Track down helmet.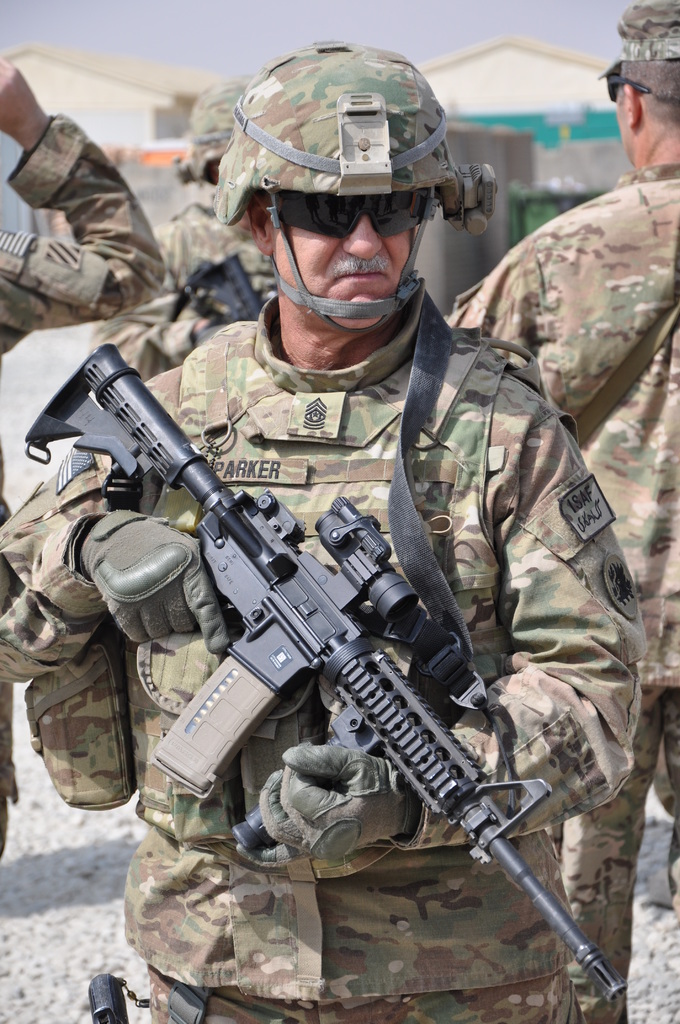
Tracked to {"x1": 174, "y1": 75, "x2": 255, "y2": 183}.
